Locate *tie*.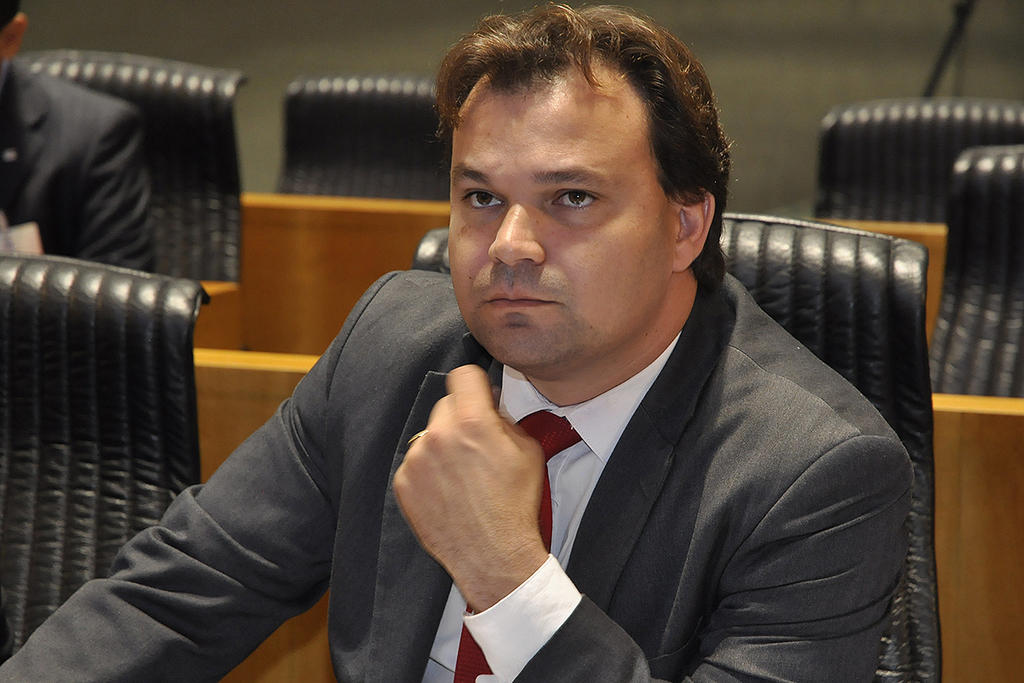
Bounding box: Rect(452, 406, 582, 682).
